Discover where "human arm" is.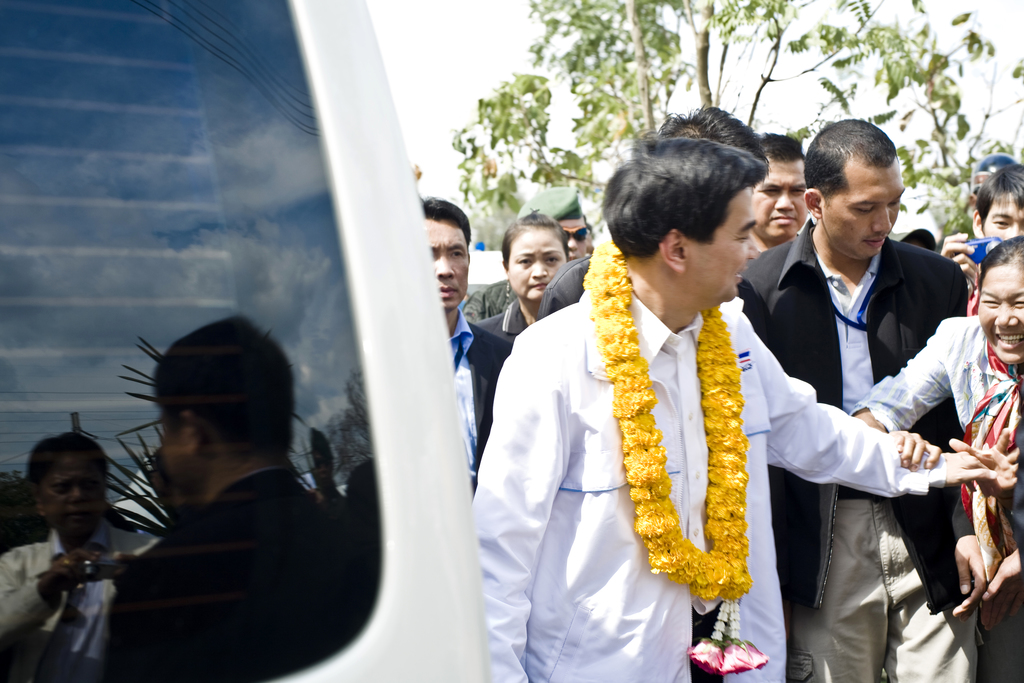
Discovered at 922, 261, 964, 620.
